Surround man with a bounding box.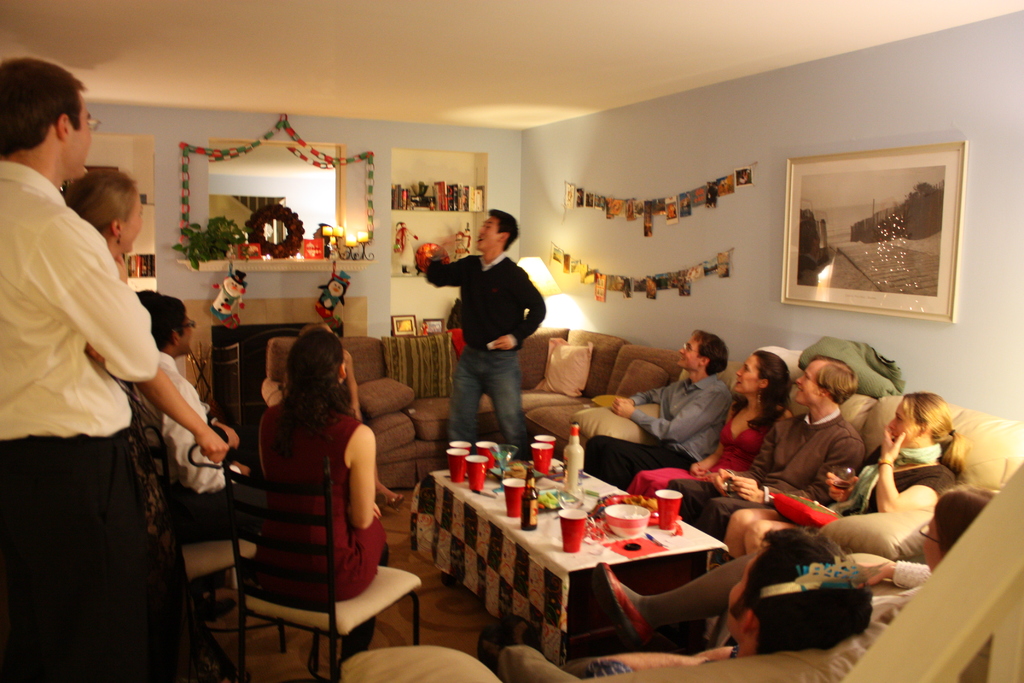
{"x1": 0, "y1": 58, "x2": 152, "y2": 682}.
